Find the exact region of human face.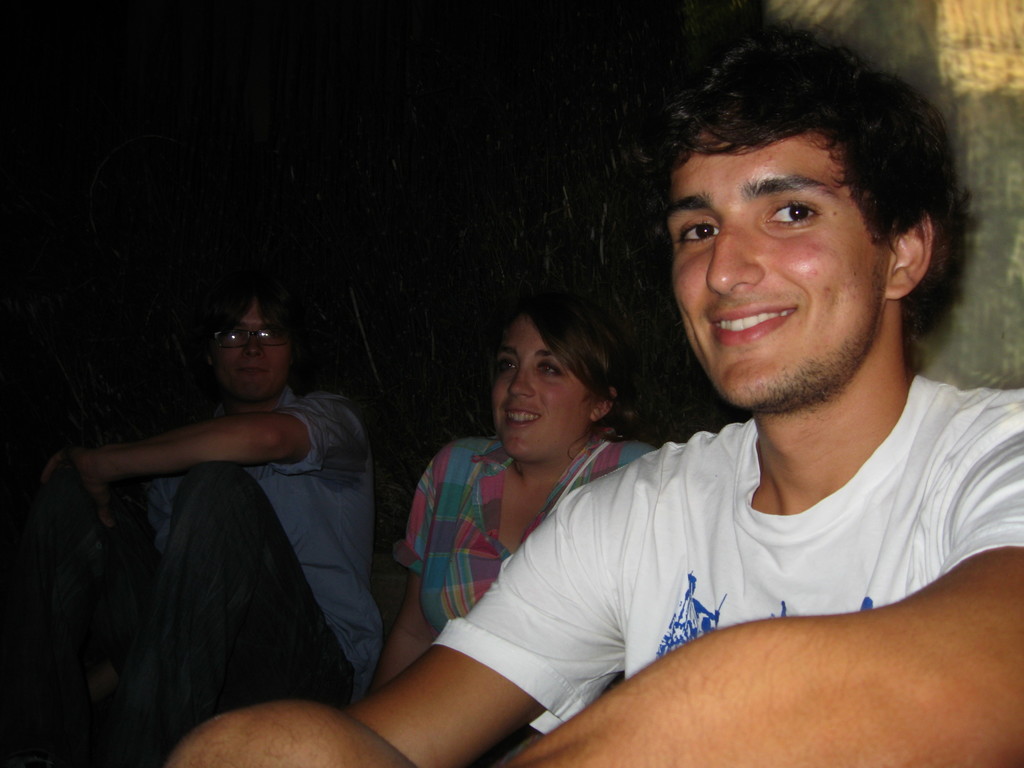
Exact region: bbox=[212, 296, 288, 401].
